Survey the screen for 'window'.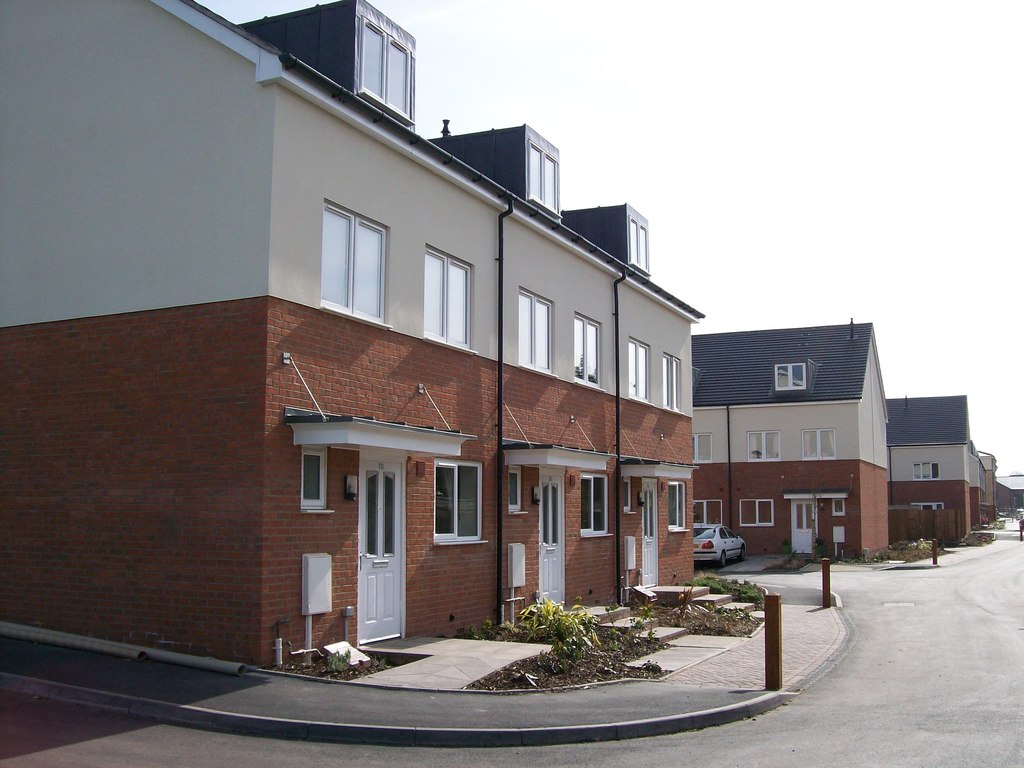
Survey found: {"left": 740, "top": 495, "right": 773, "bottom": 526}.
